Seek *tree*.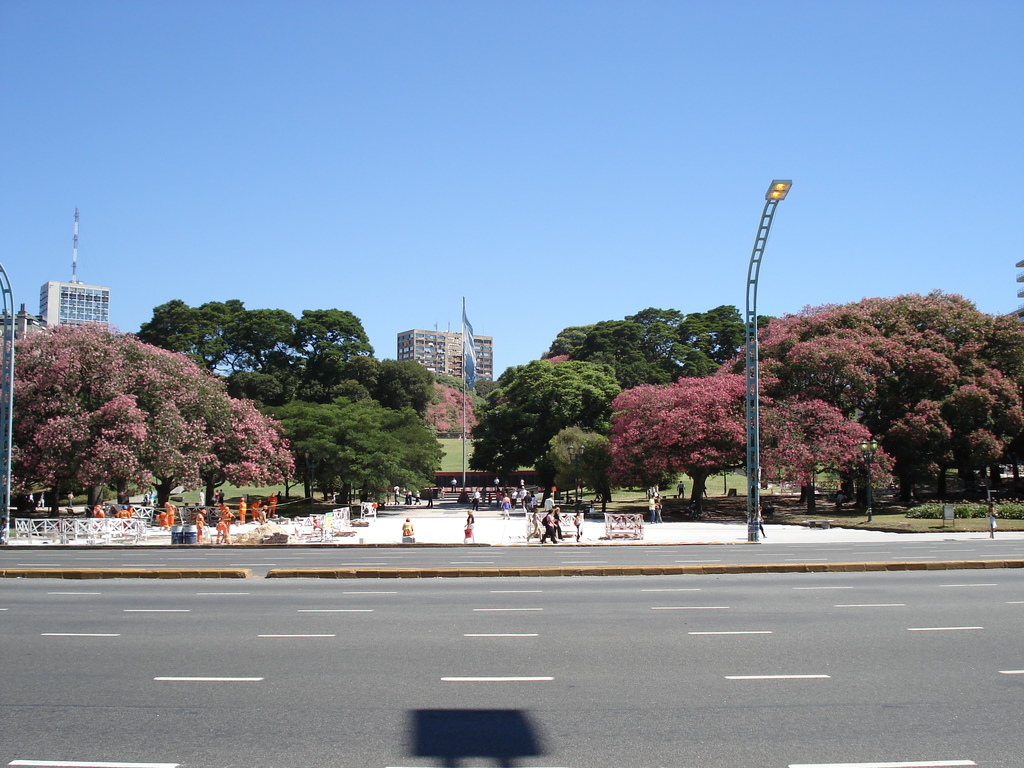
{"left": 136, "top": 299, "right": 449, "bottom": 516}.
